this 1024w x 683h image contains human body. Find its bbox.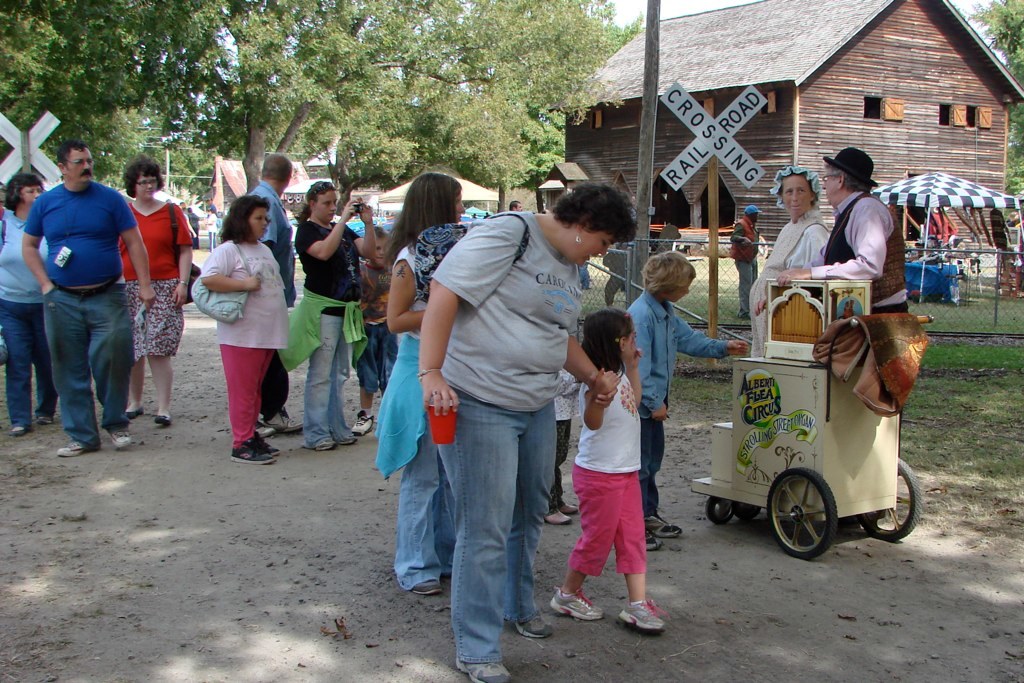
{"x1": 368, "y1": 173, "x2": 459, "y2": 595}.
